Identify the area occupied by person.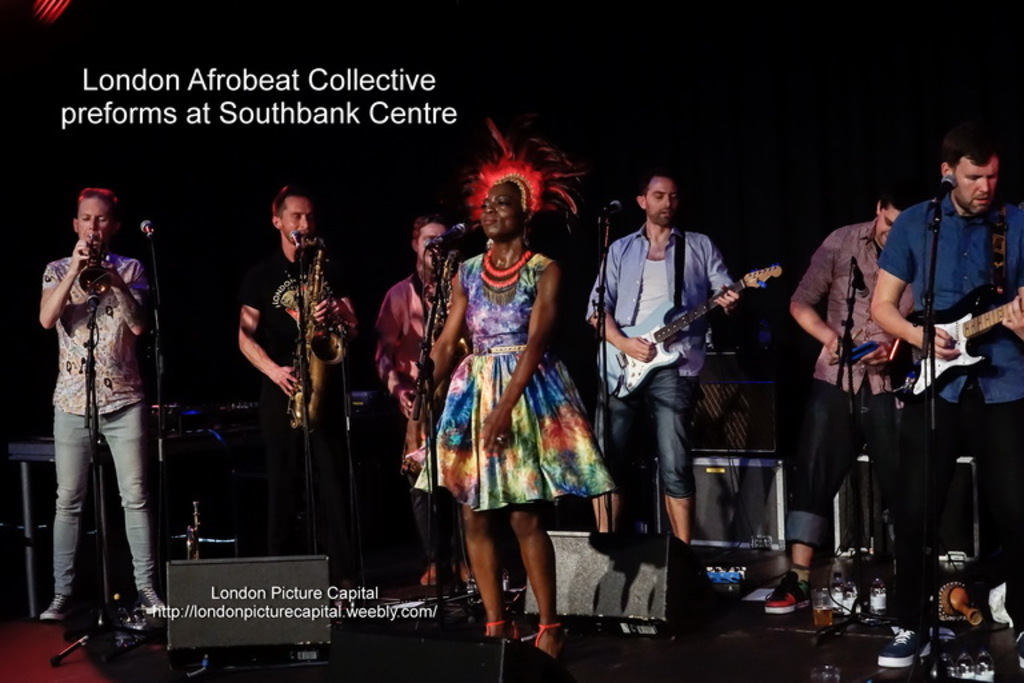
Area: [869, 115, 1023, 674].
